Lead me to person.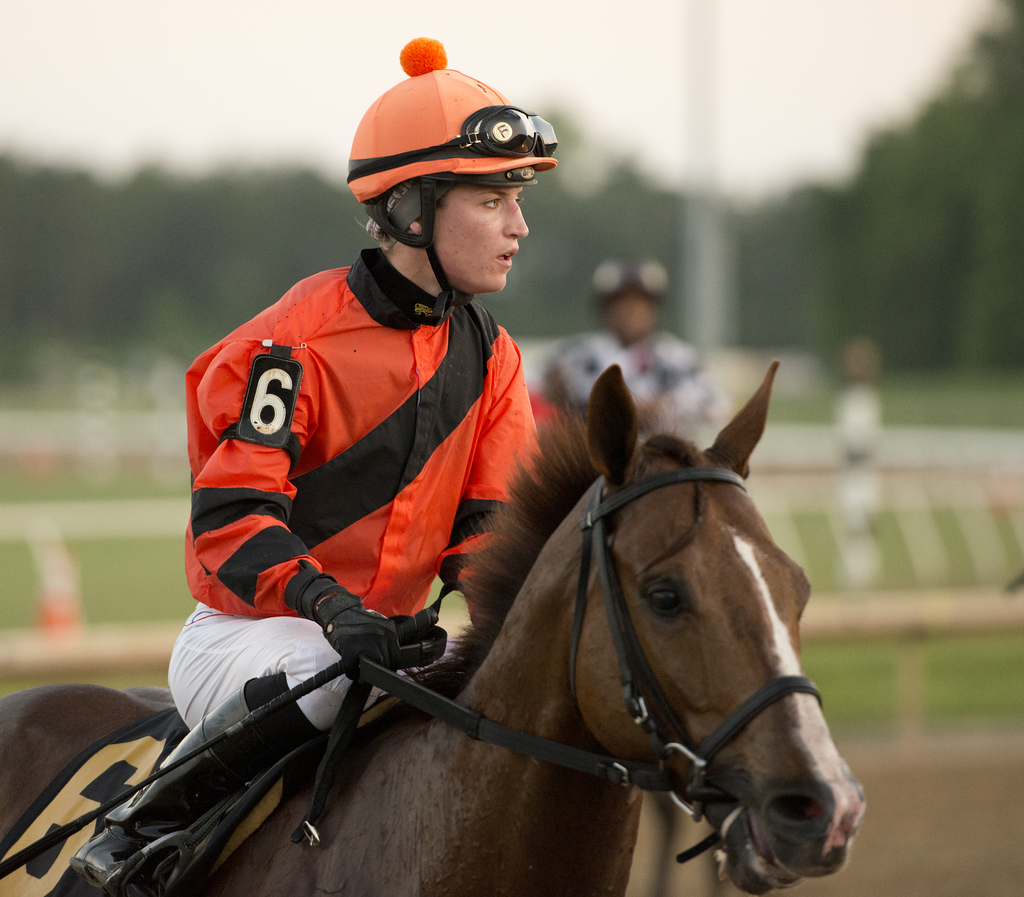
Lead to [x1=73, y1=26, x2=564, y2=896].
